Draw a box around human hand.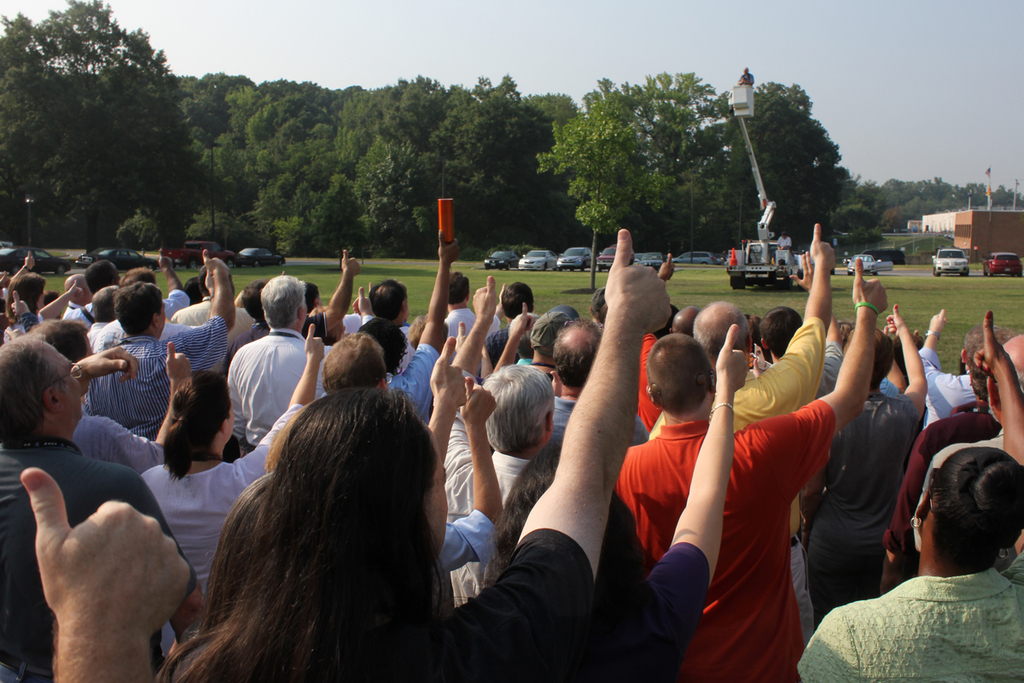
rect(929, 307, 949, 336).
